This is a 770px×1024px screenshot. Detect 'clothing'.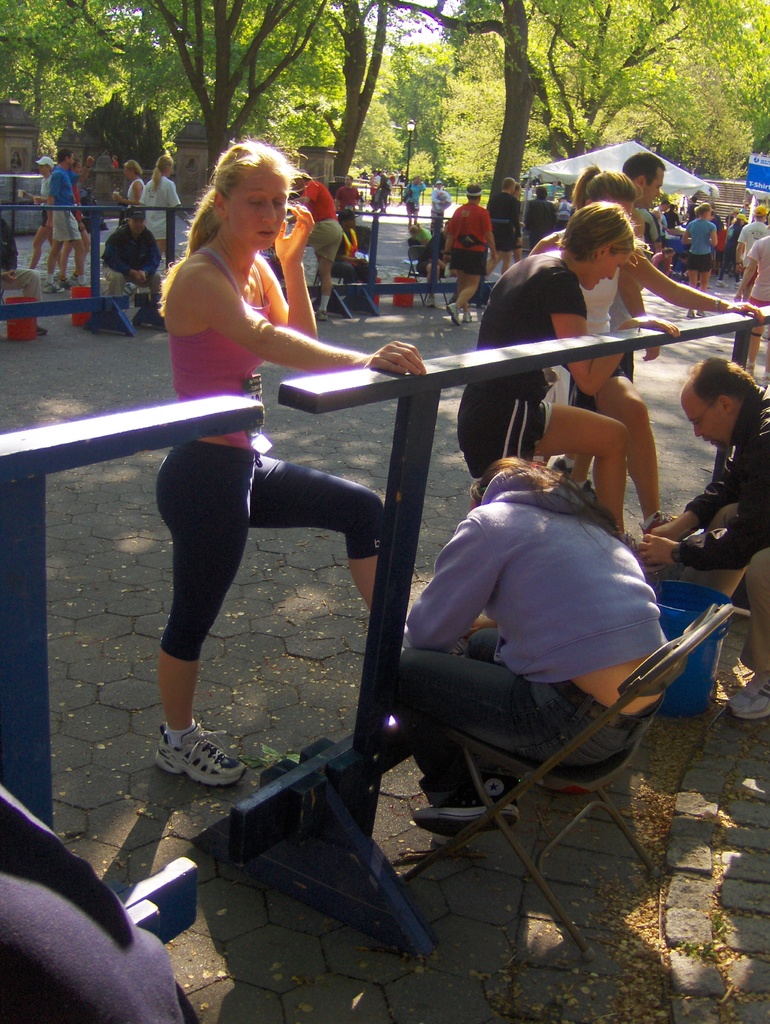
[406,180,427,212].
